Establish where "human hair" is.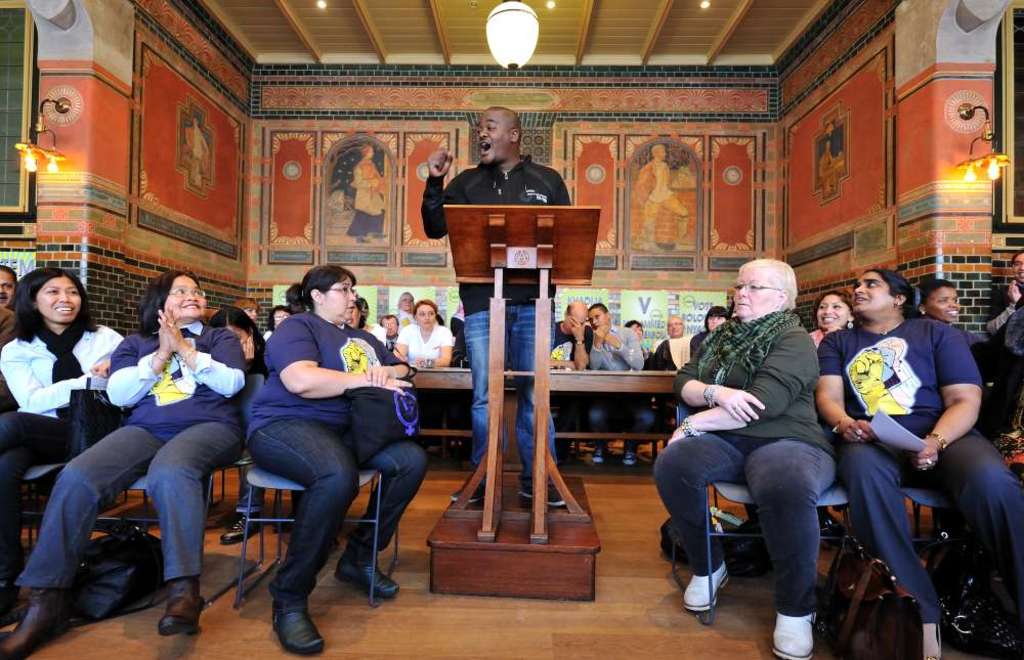
Established at box(625, 318, 642, 333).
